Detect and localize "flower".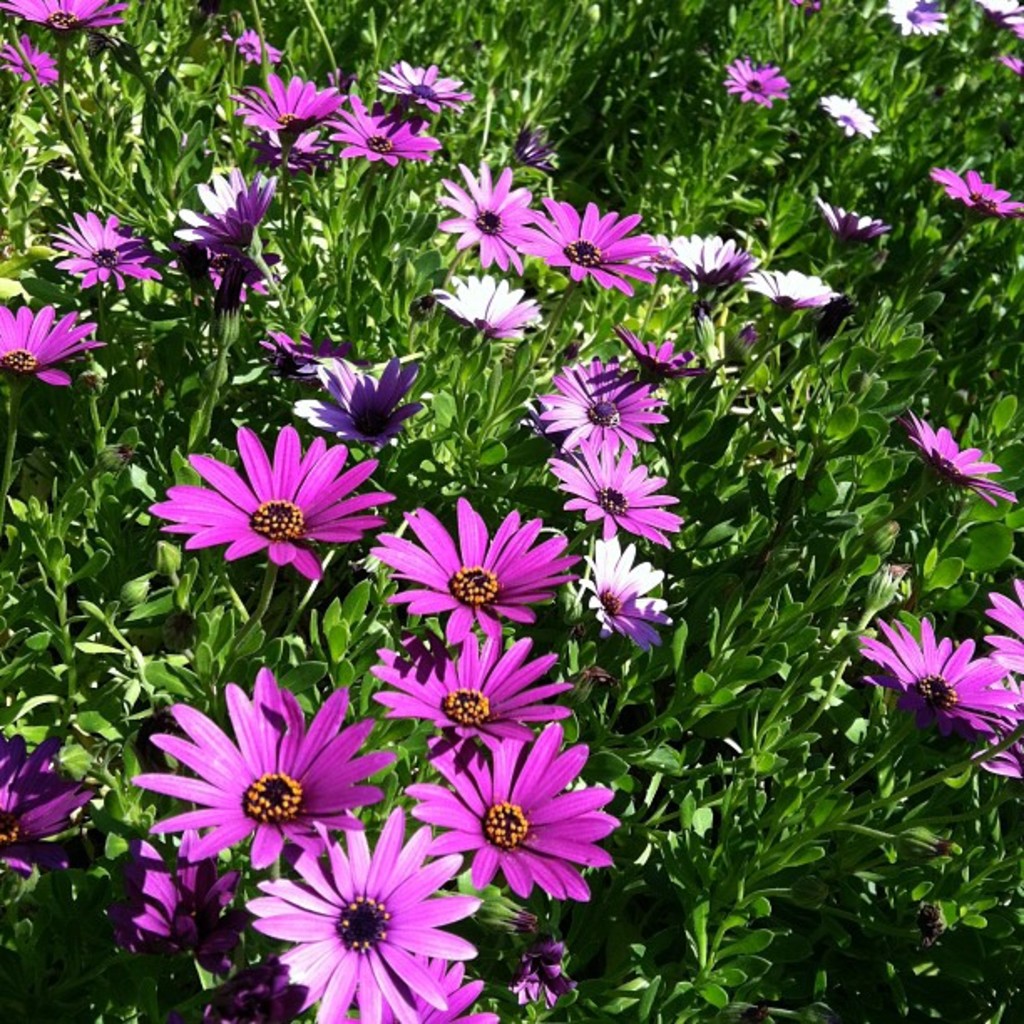
Localized at left=509, top=120, right=556, bottom=171.
